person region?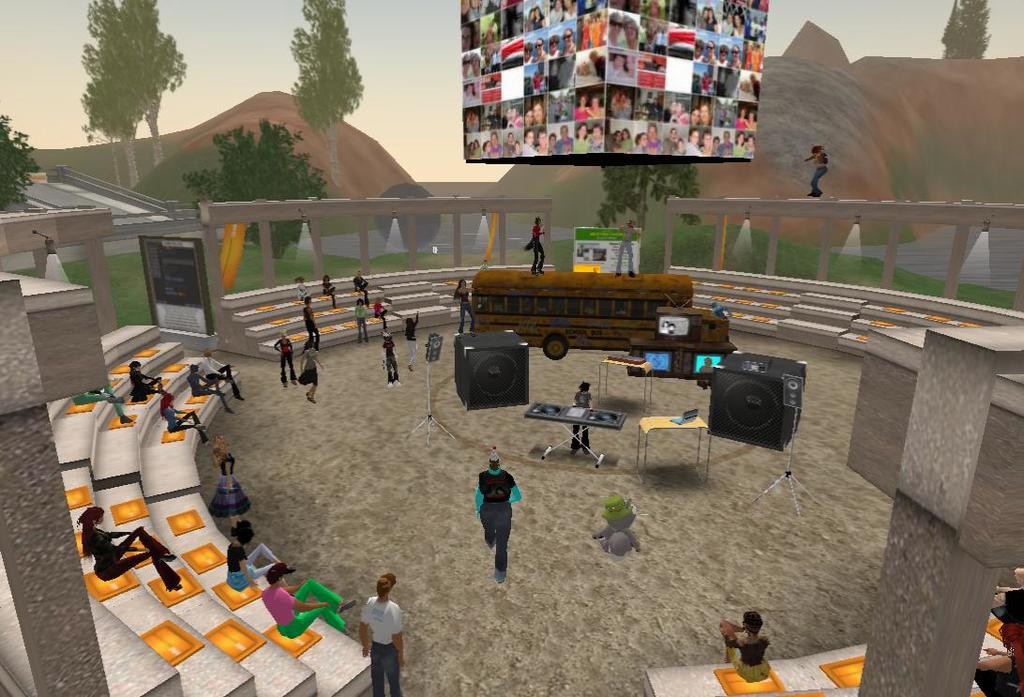
{"x1": 535, "y1": 106, "x2": 560, "y2": 124}
